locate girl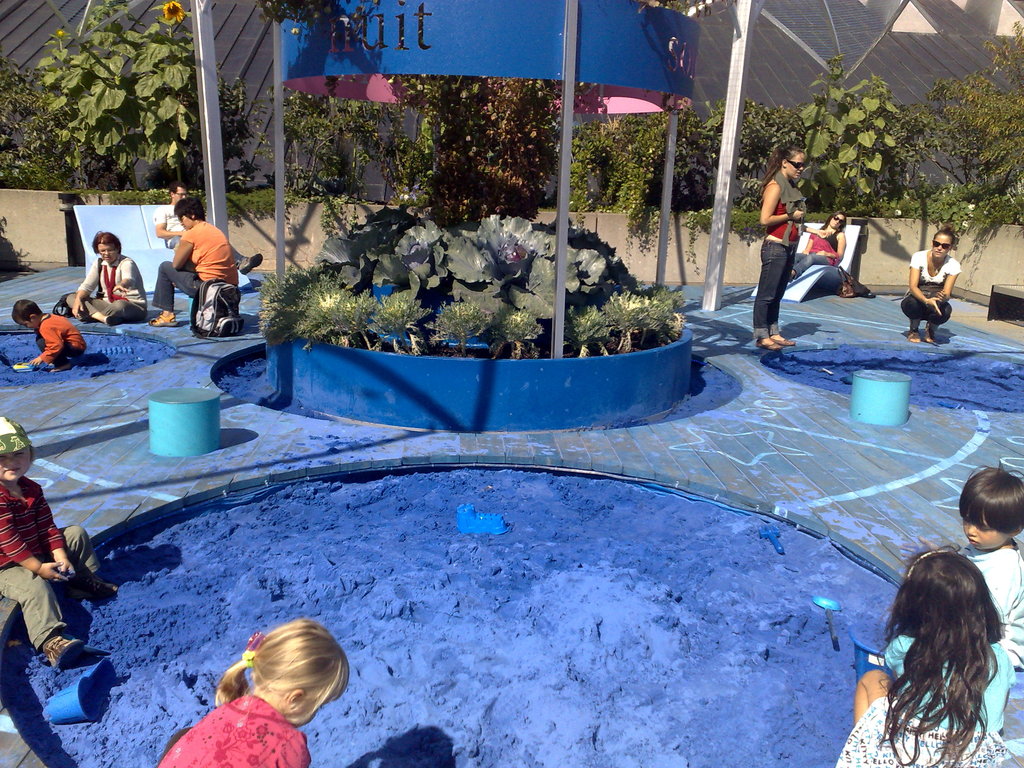
x1=892, y1=227, x2=963, y2=344
